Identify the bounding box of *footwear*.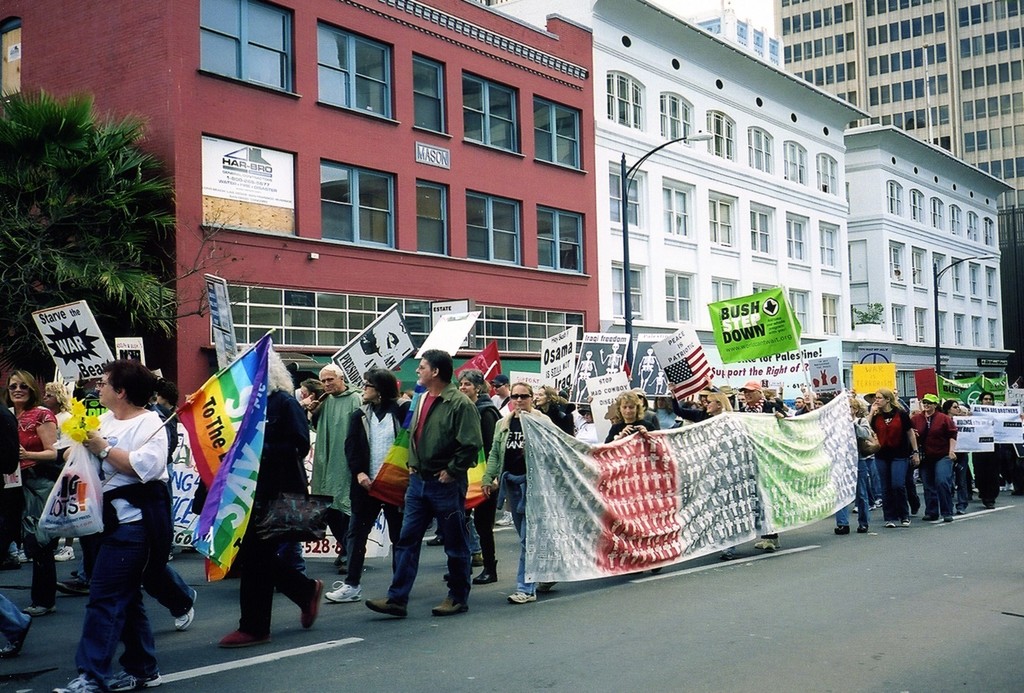
l=988, t=498, r=997, b=509.
